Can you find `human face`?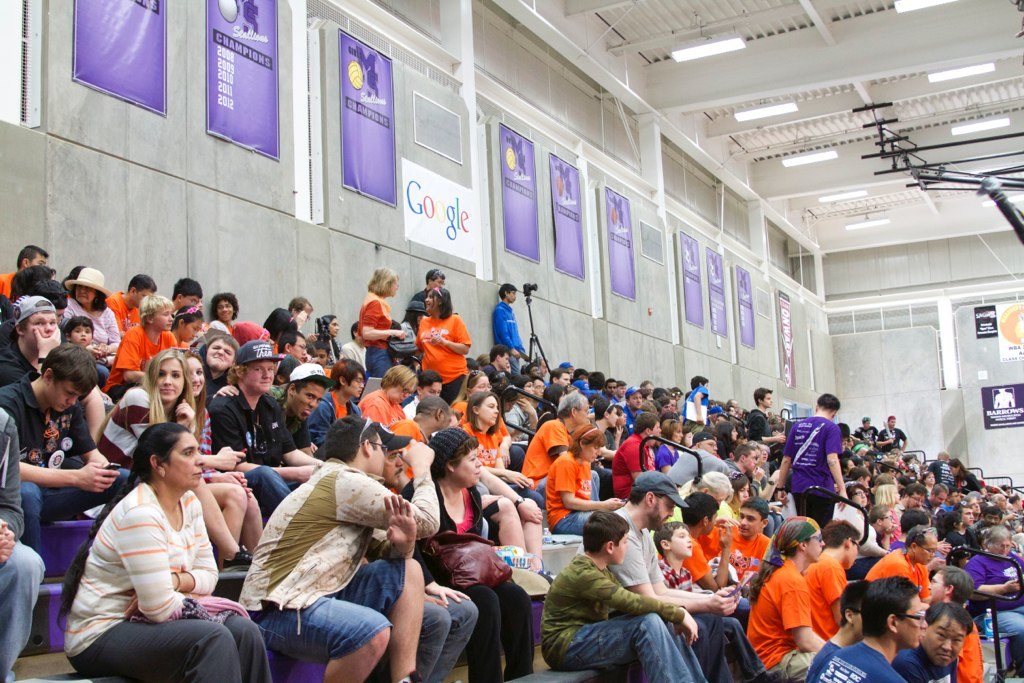
Yes, bounding box: (847,543,860,568).
